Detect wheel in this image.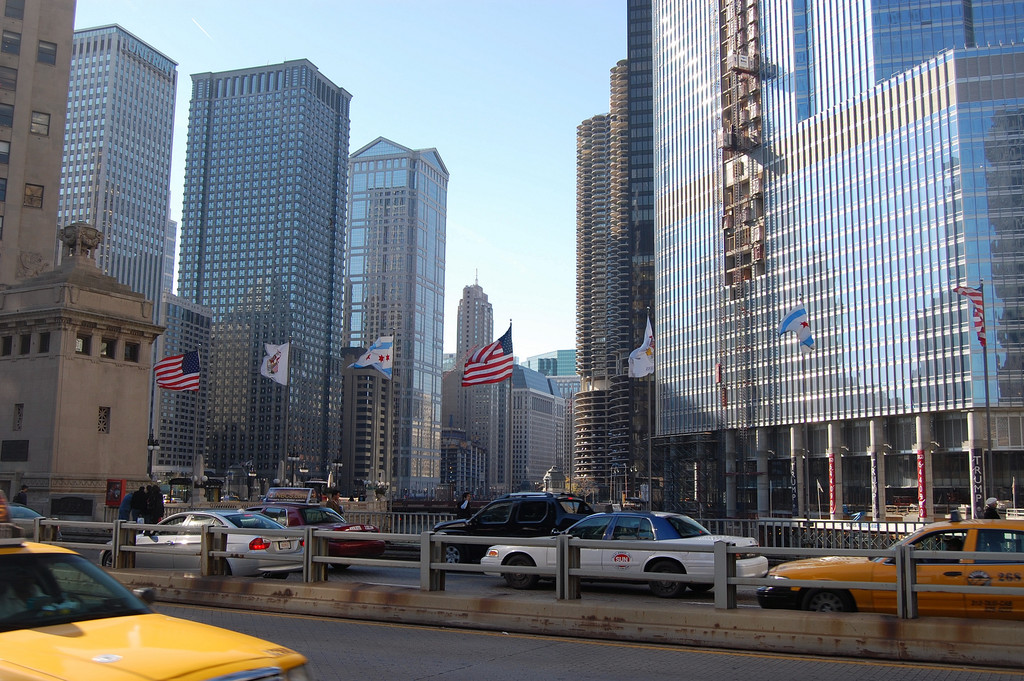
Detection: locate(268, 571, 292, 579).
